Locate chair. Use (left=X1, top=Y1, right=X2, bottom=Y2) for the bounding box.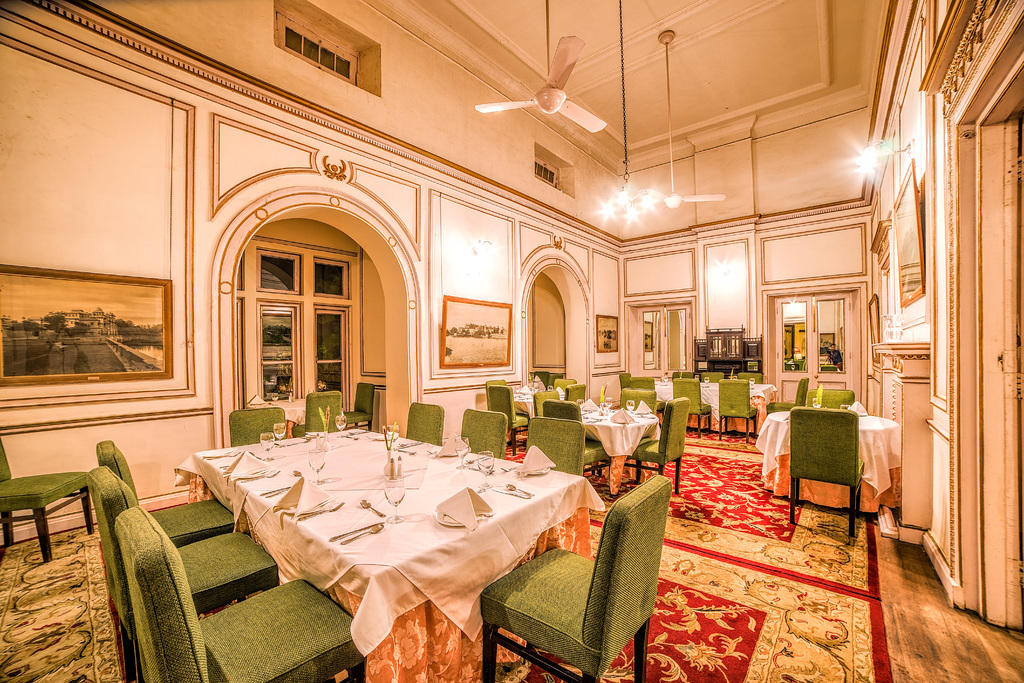
(left=342, top=382, right=373, bottom=432).
